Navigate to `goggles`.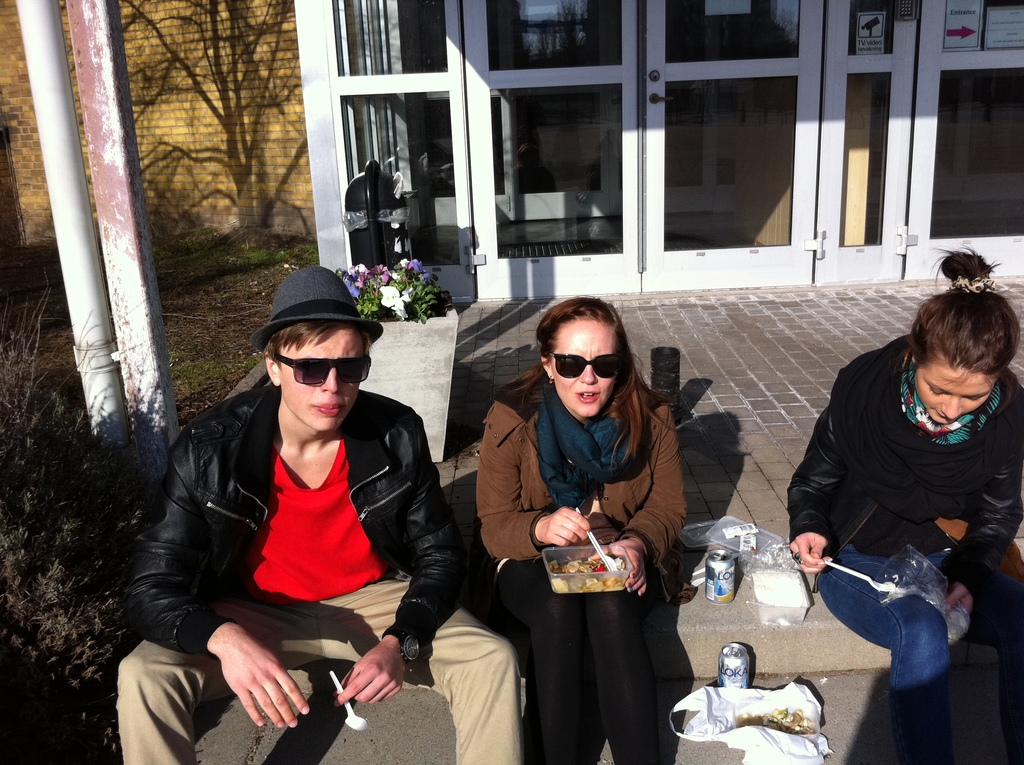
Navigation target: bbox=(543, 350, 630, 382).
